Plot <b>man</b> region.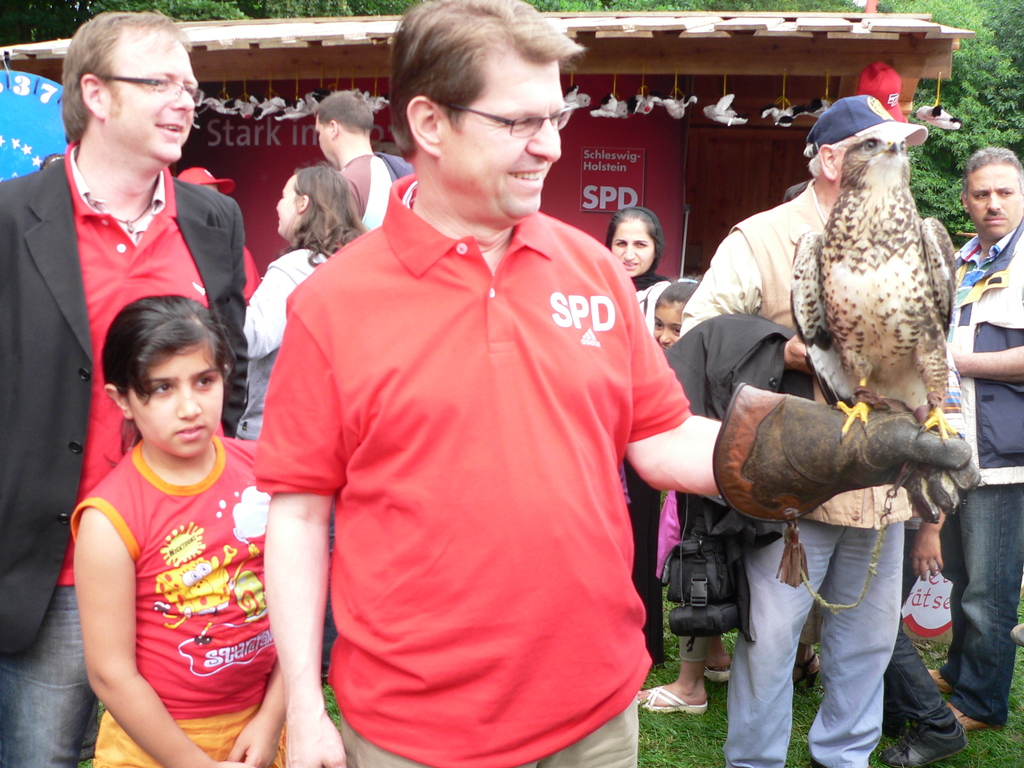
Plotted at bbox=[681, 98, 922, 767].
